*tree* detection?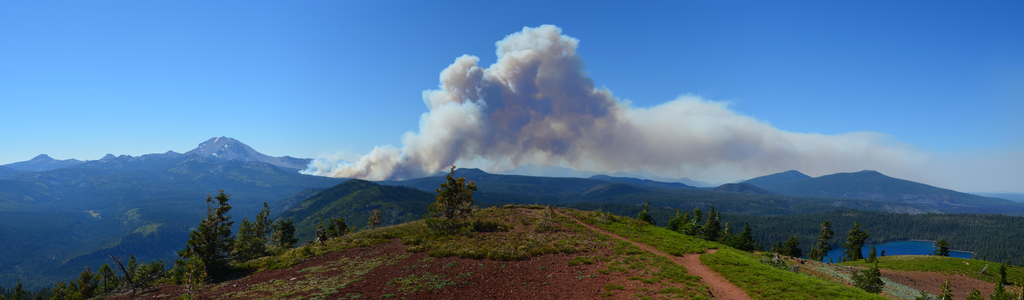
[left=935, top=278, right=950, bottom=299]
